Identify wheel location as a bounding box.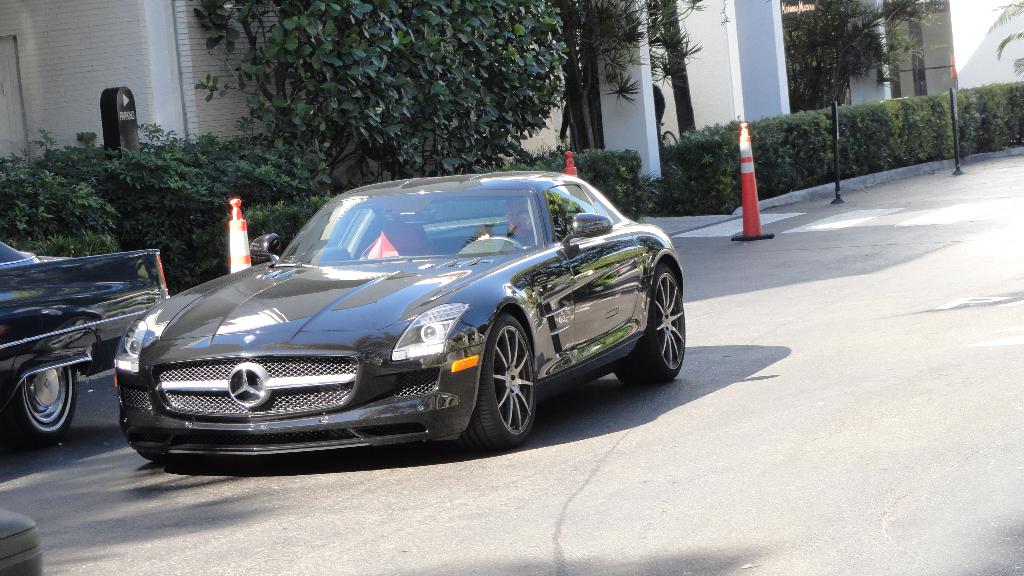
region(3, 364, 76, 445).
